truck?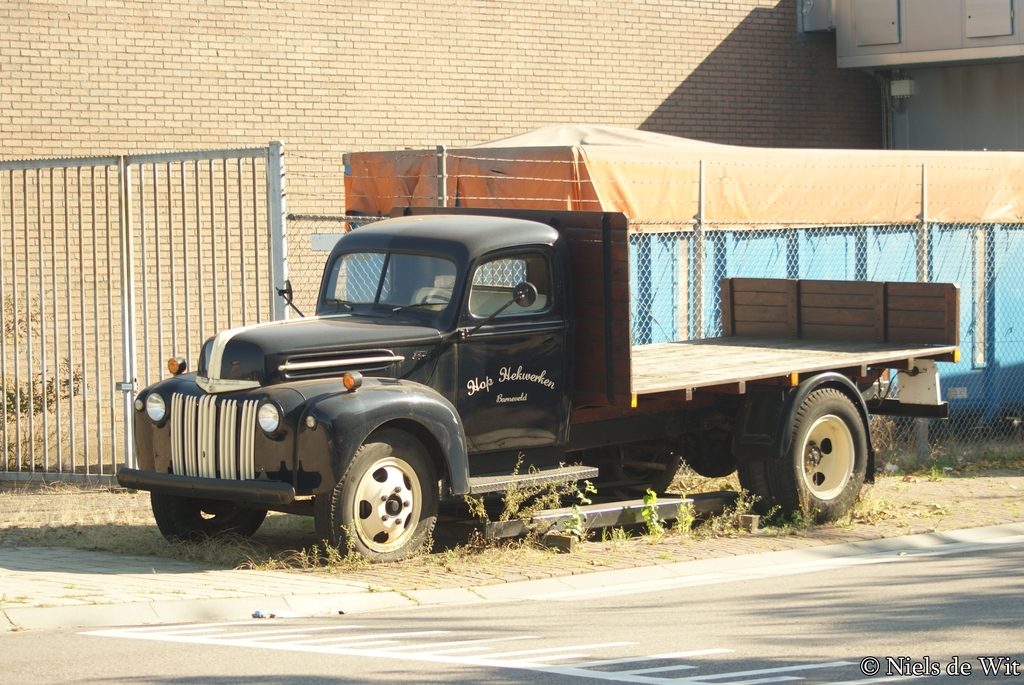
[116, 156, 958, 581]
